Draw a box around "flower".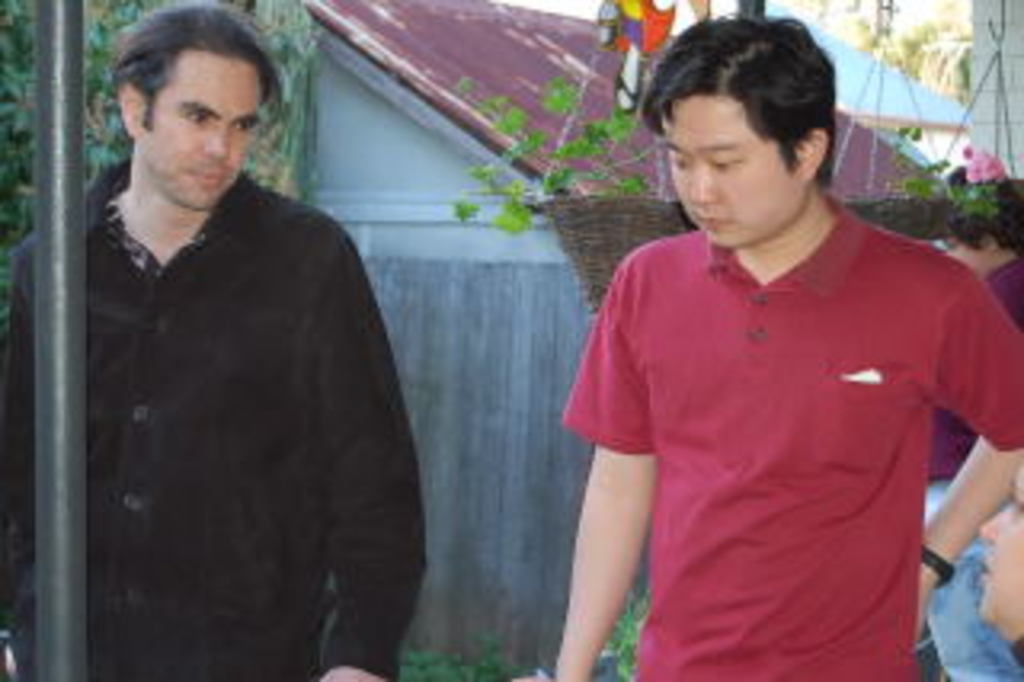
<bbox>966, 150, 1014, 183</bbox>.
